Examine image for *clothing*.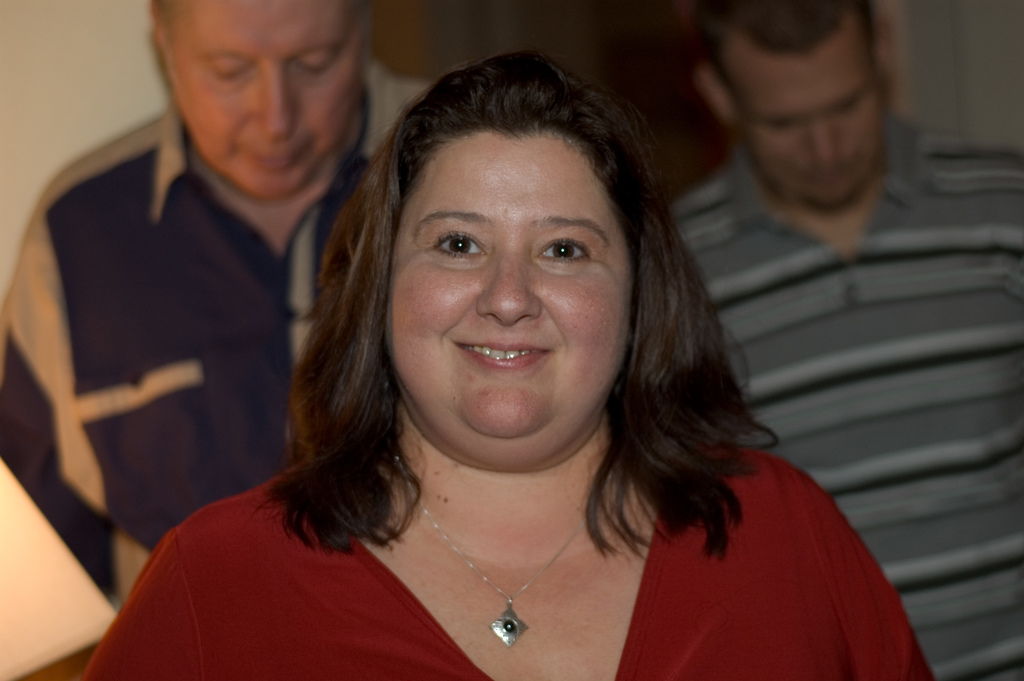
Examination result: [left=673, top=115, right=1023, bottom=678].
